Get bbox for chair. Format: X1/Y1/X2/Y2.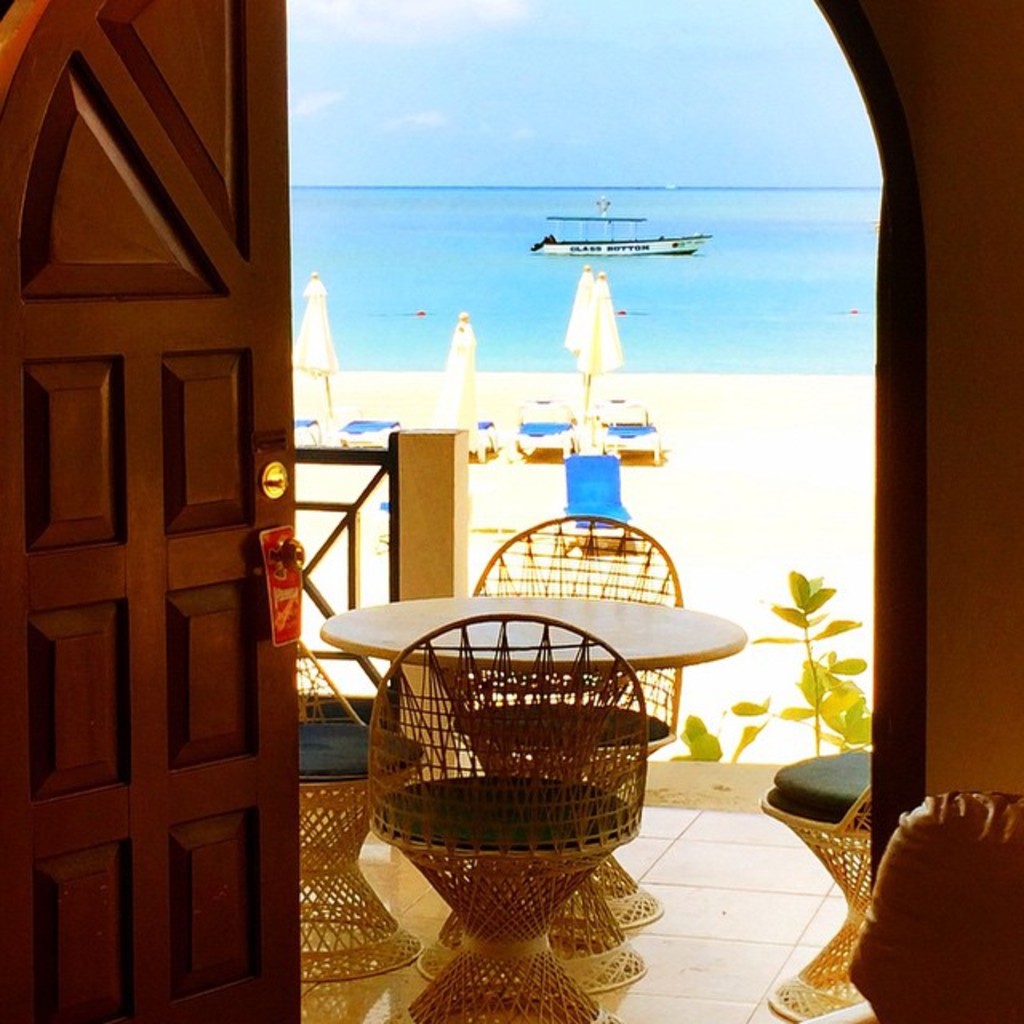
458/512/682/938.
